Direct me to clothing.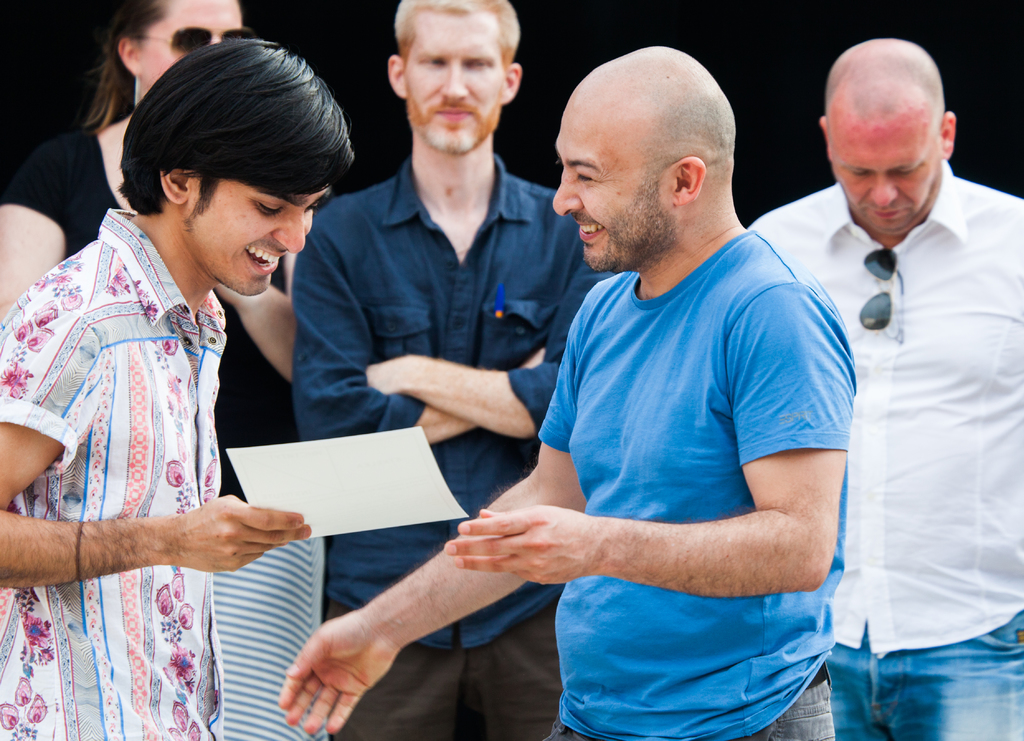
Direction: {"x1": 0, "y1": 117, "x2": 305, "y2": 502}.
